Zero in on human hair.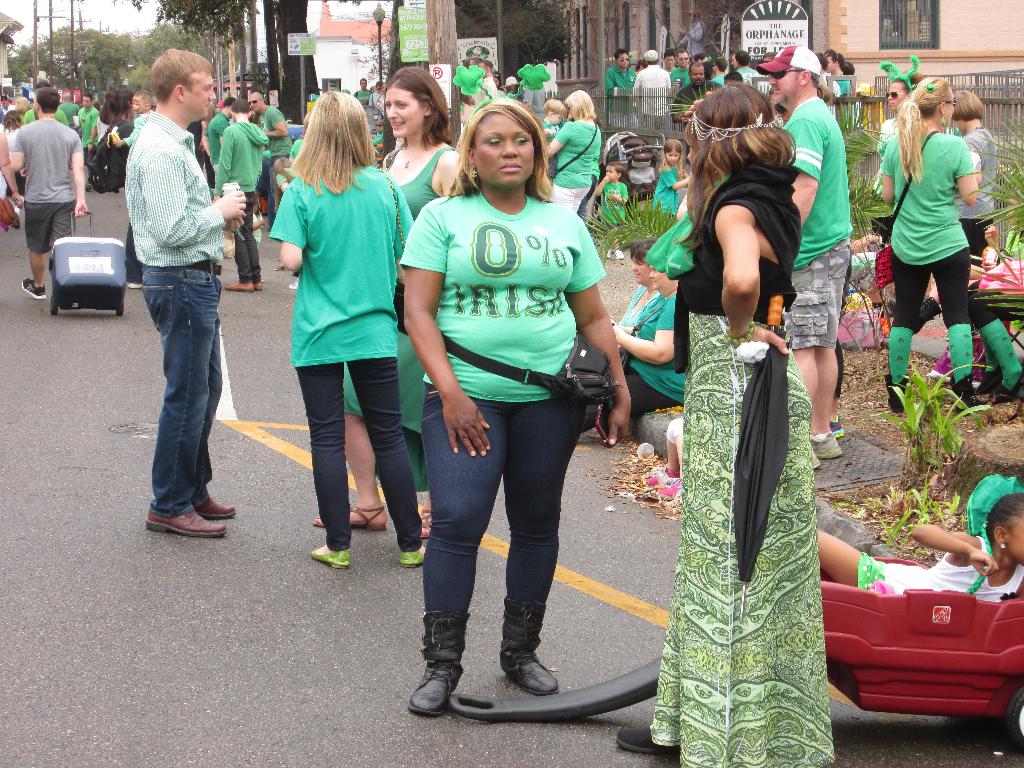
Zeroed in: detection(796, 66, 832, 103).
